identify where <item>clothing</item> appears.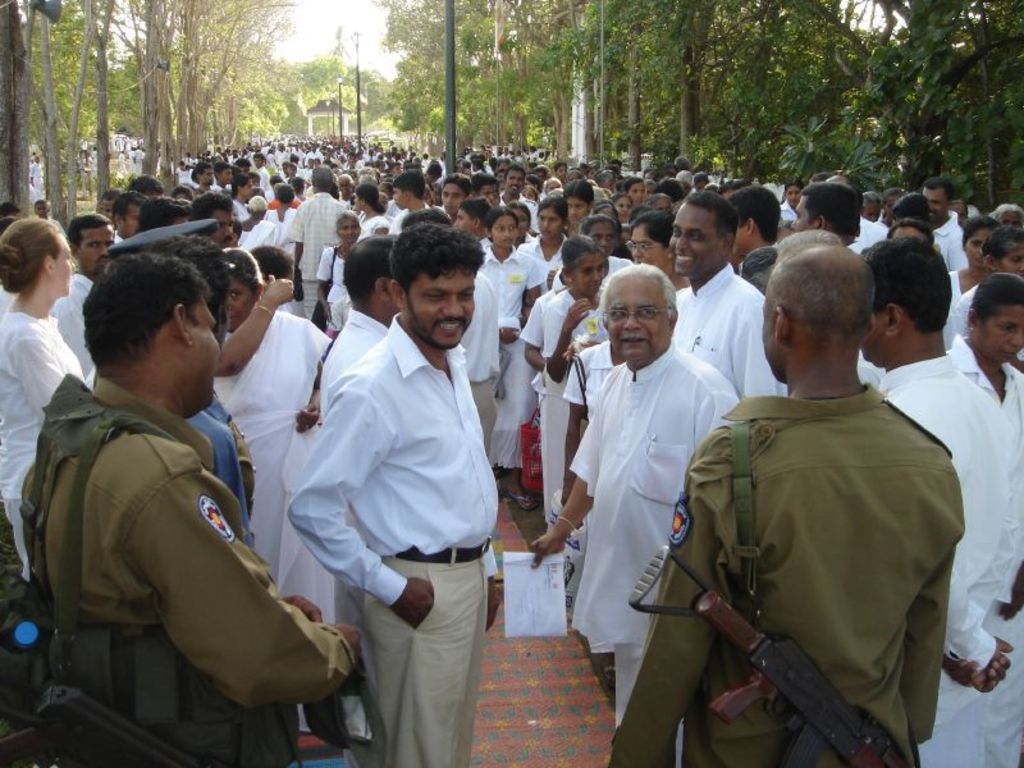
Appears at [929, 346, 1021, 545].
